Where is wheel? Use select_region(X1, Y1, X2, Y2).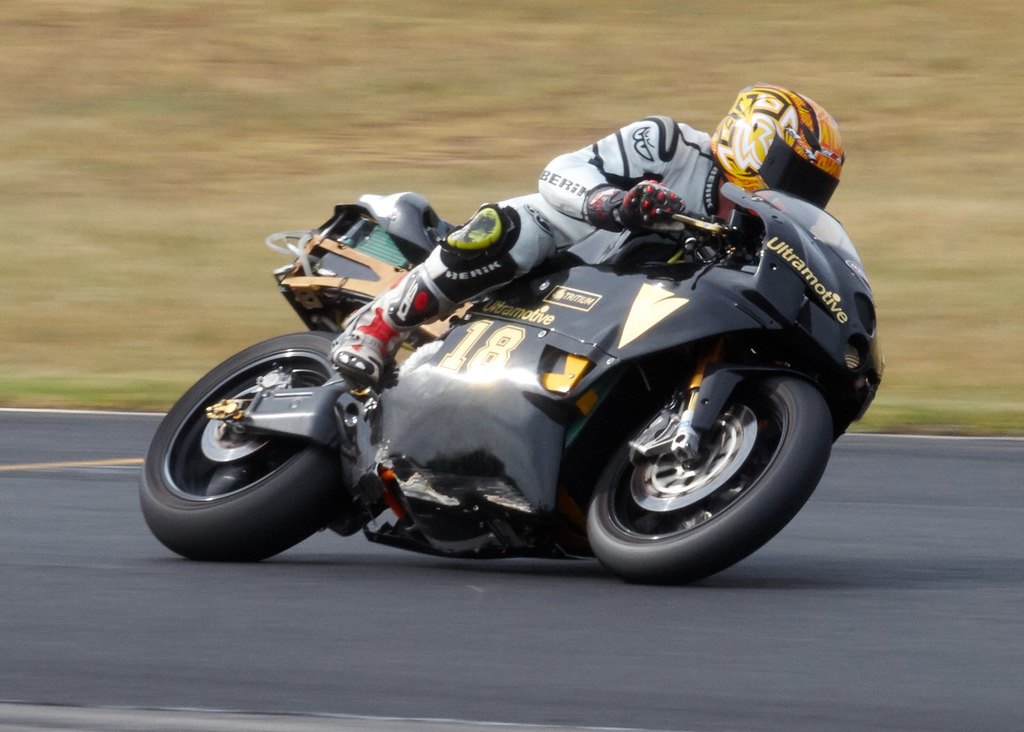
select_region(138, 330, 344, 560).
